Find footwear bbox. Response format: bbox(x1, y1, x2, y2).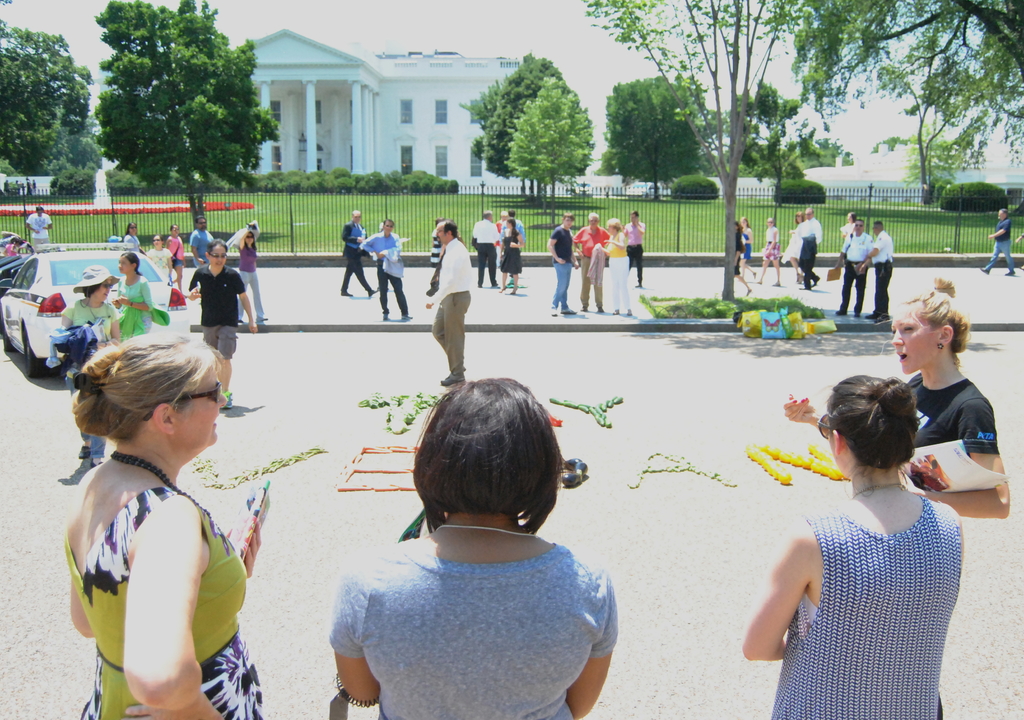
bbox(440, 370, 464, 385).
